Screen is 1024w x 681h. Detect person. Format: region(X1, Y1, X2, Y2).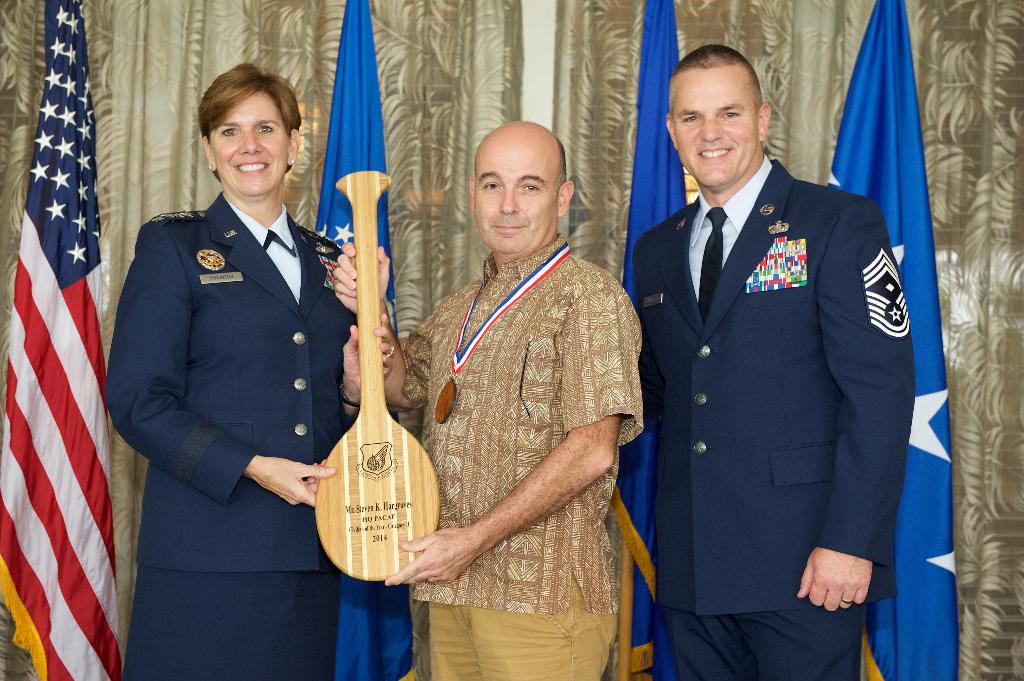
region(399, 108, 645, 680).
